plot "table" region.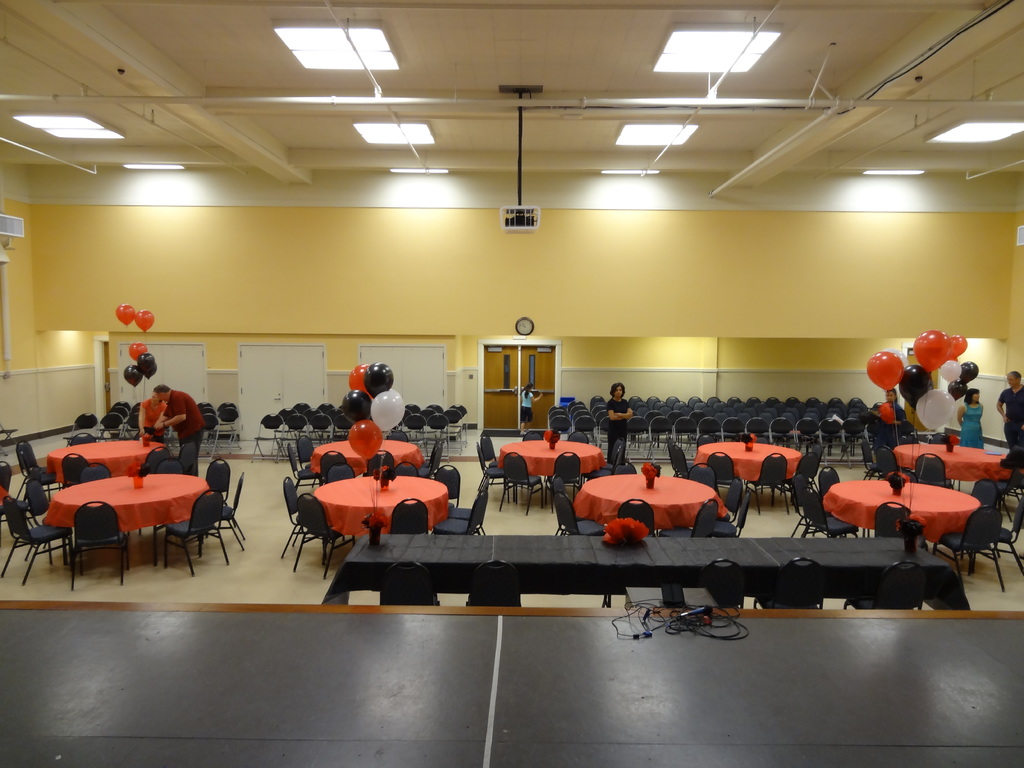
Plotted at (313, 436, 427, 484).
